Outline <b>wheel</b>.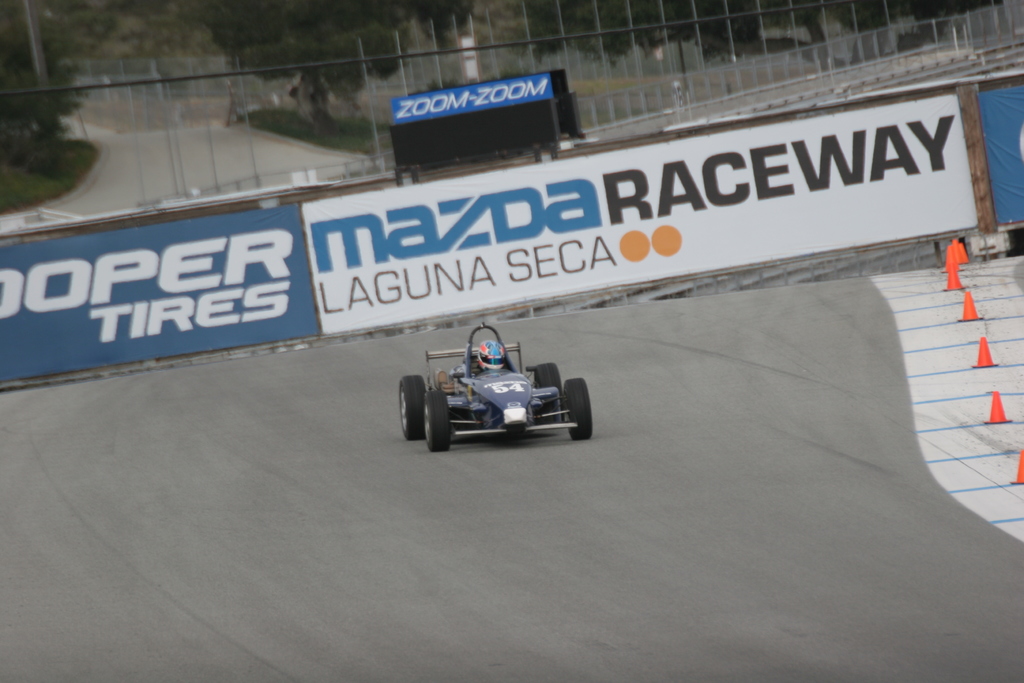
Outline: (x1=399, y1=375, x2=428, y2=441).
